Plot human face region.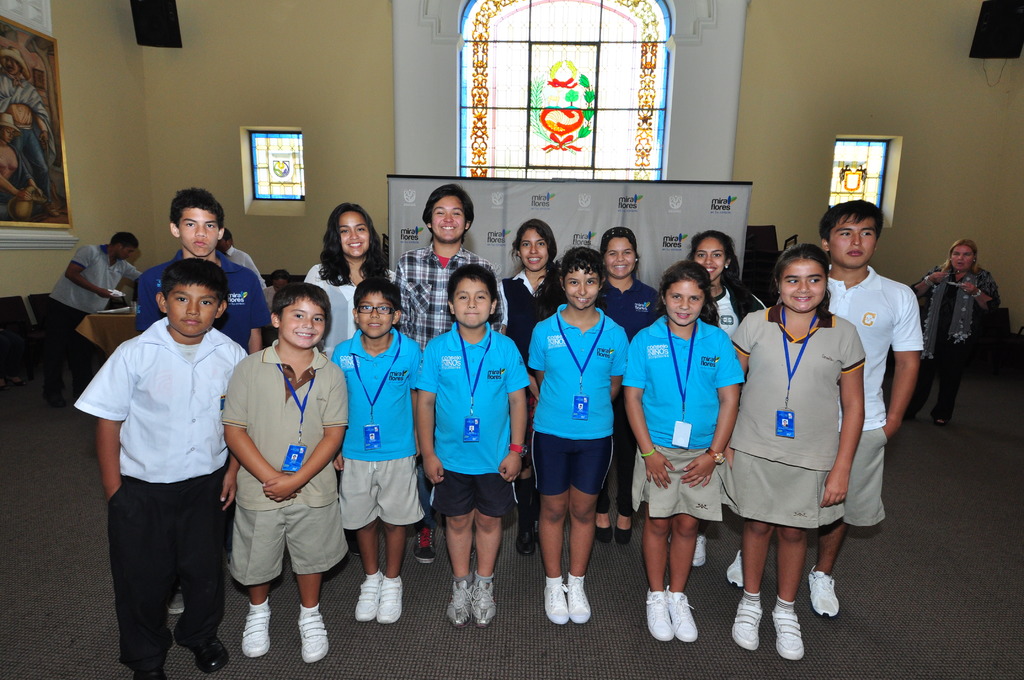
Plotted at l=567, t=266, r=598, b=311.
